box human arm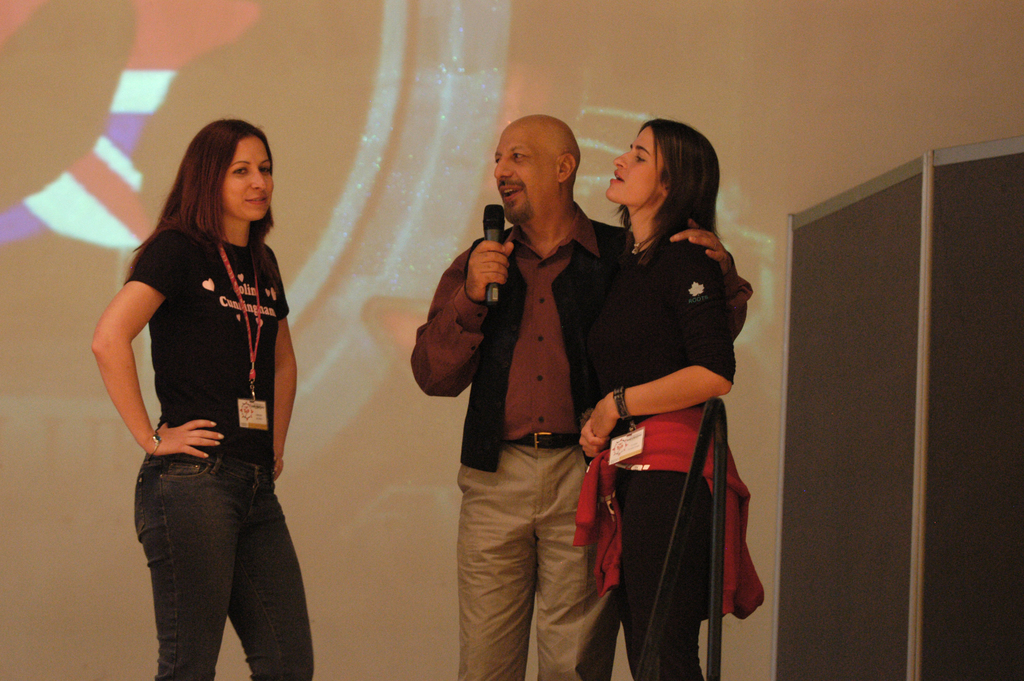
detection(405, 224, 522, 418)
